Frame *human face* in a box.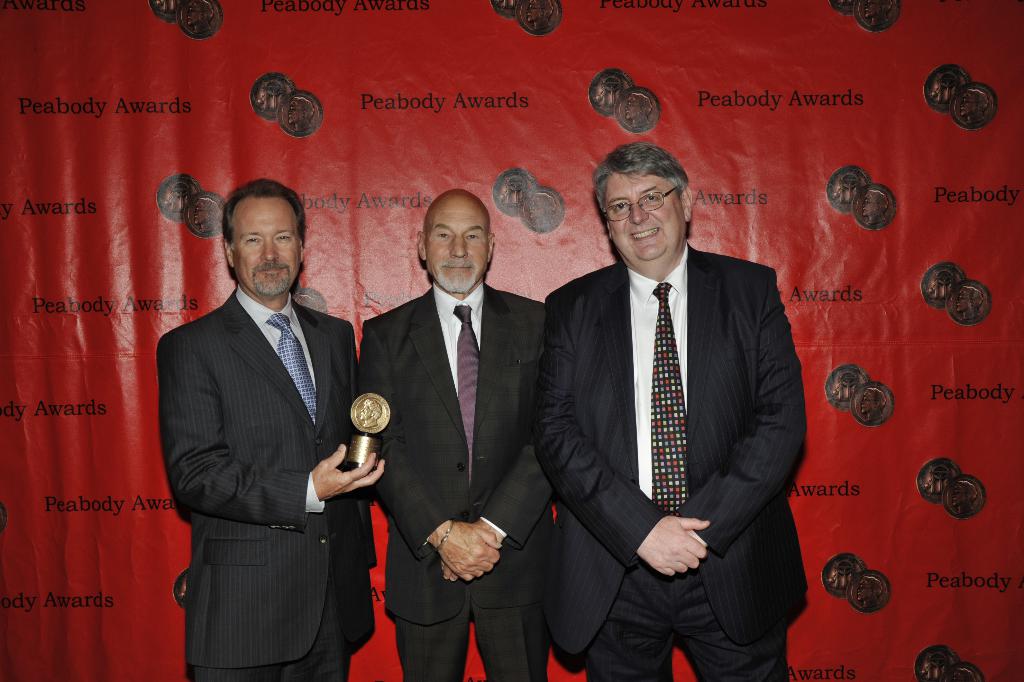
427,203,491,289.
